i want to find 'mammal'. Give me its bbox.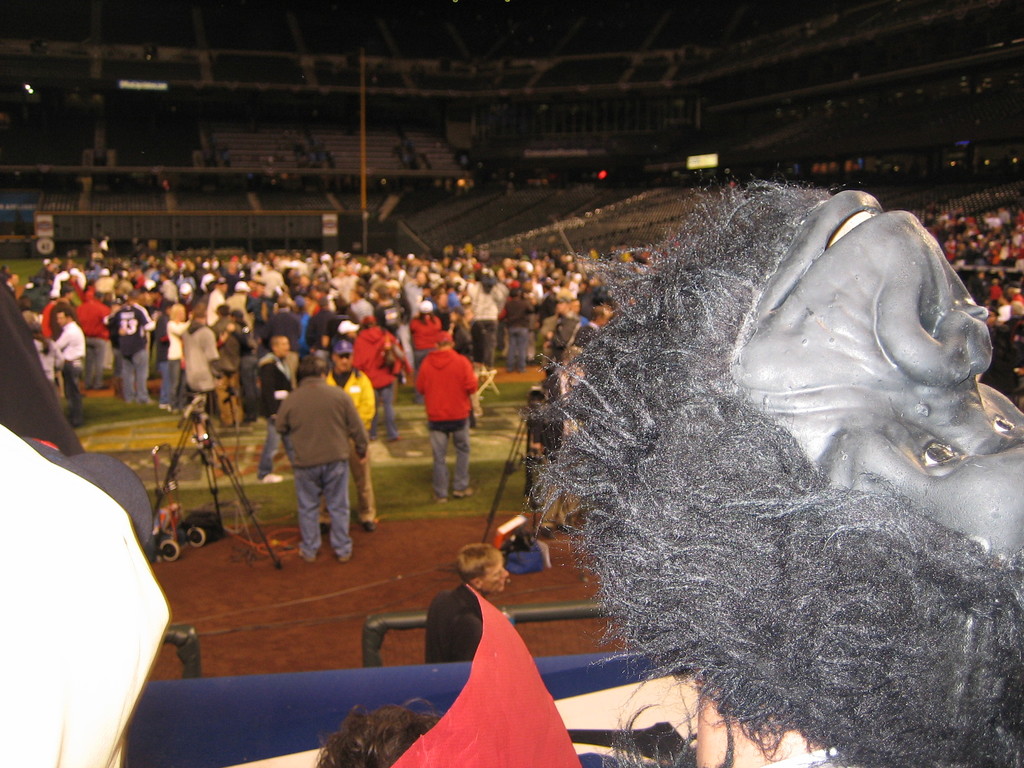
(x1=520, y1=383, x2=572, y2=538).
